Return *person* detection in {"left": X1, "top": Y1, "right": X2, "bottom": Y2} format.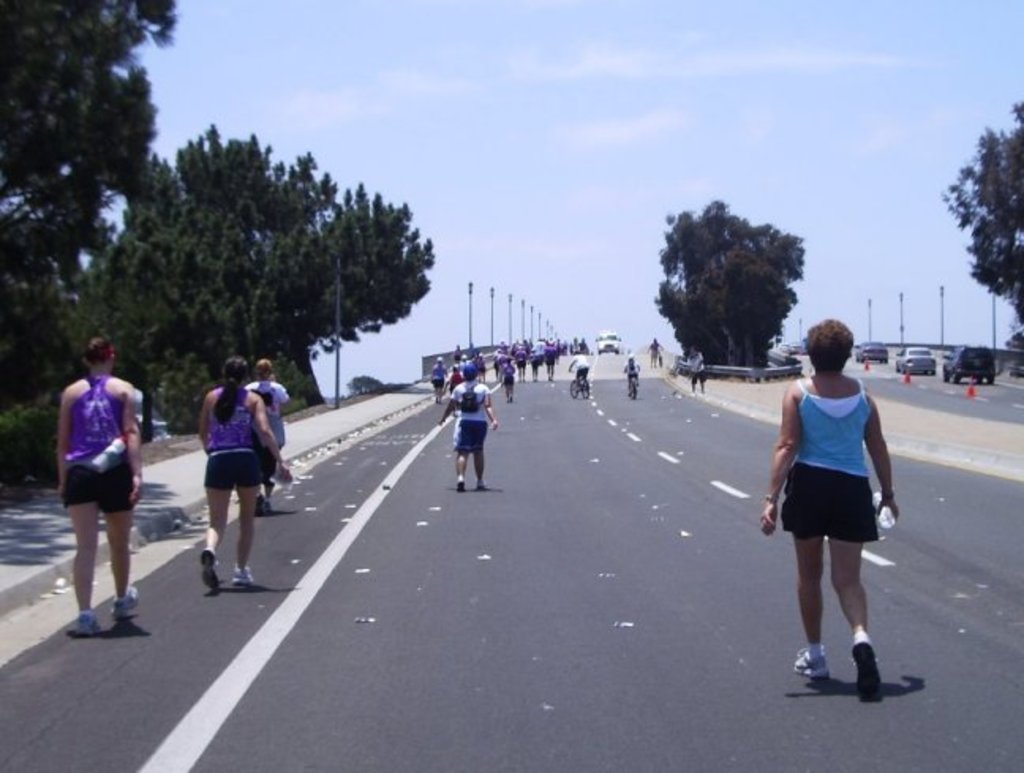
{"left": 435, "top": 365, "right": 499, "bottom": 492}.
